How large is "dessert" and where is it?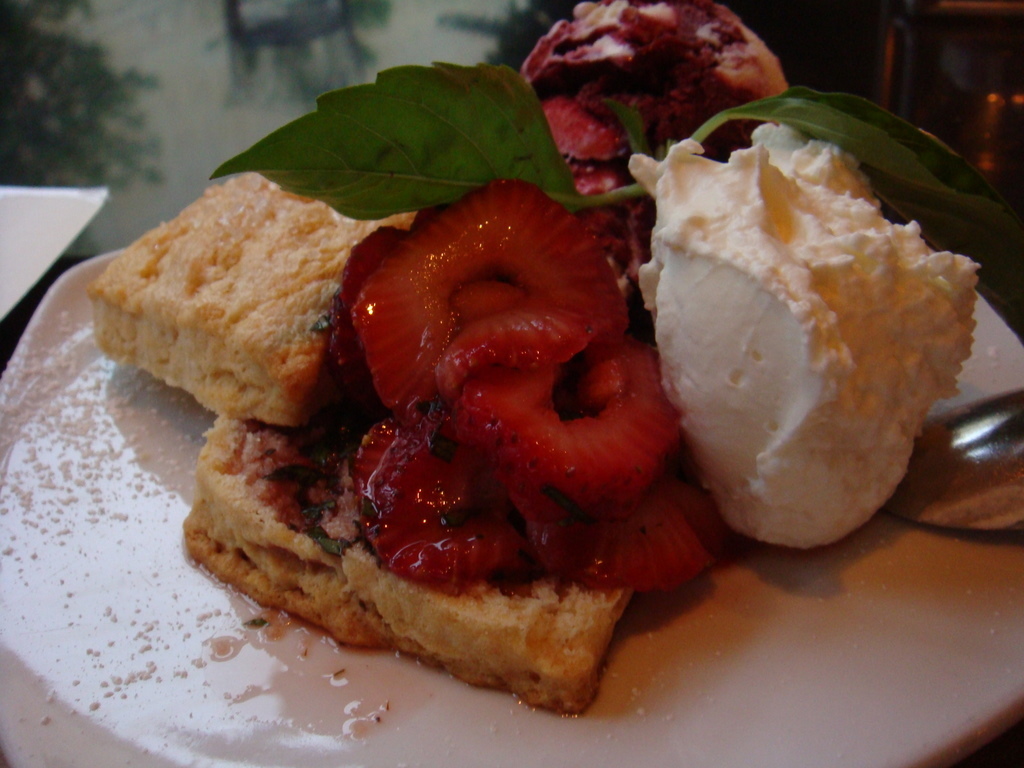
Bounding box: BBox(509, 0, 789, 271).
